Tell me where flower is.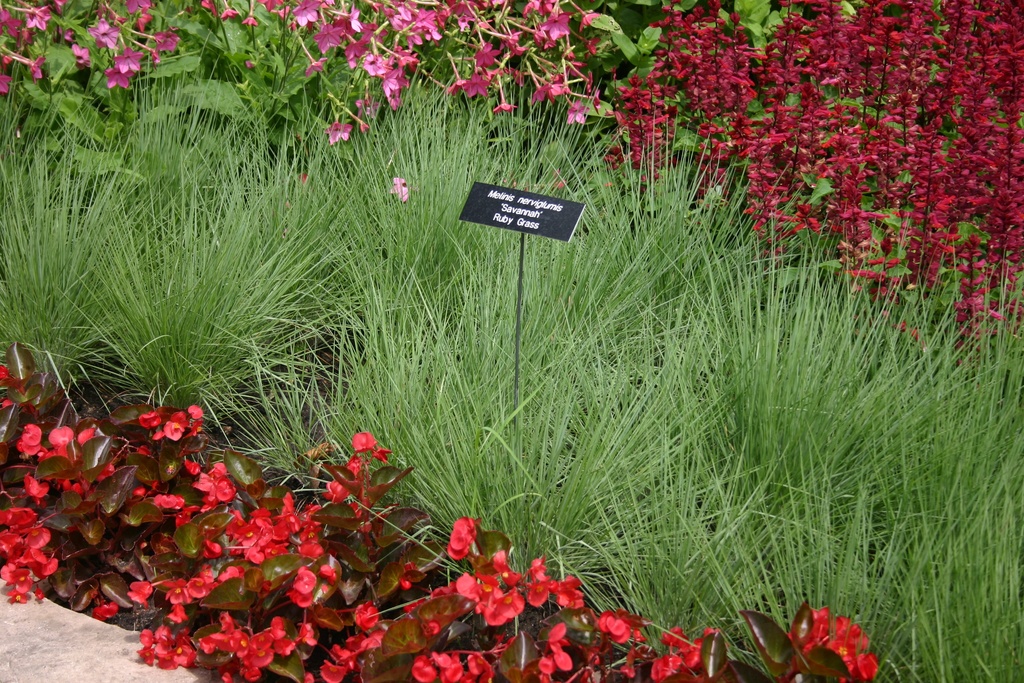
flower is at (349,433,378,458).
